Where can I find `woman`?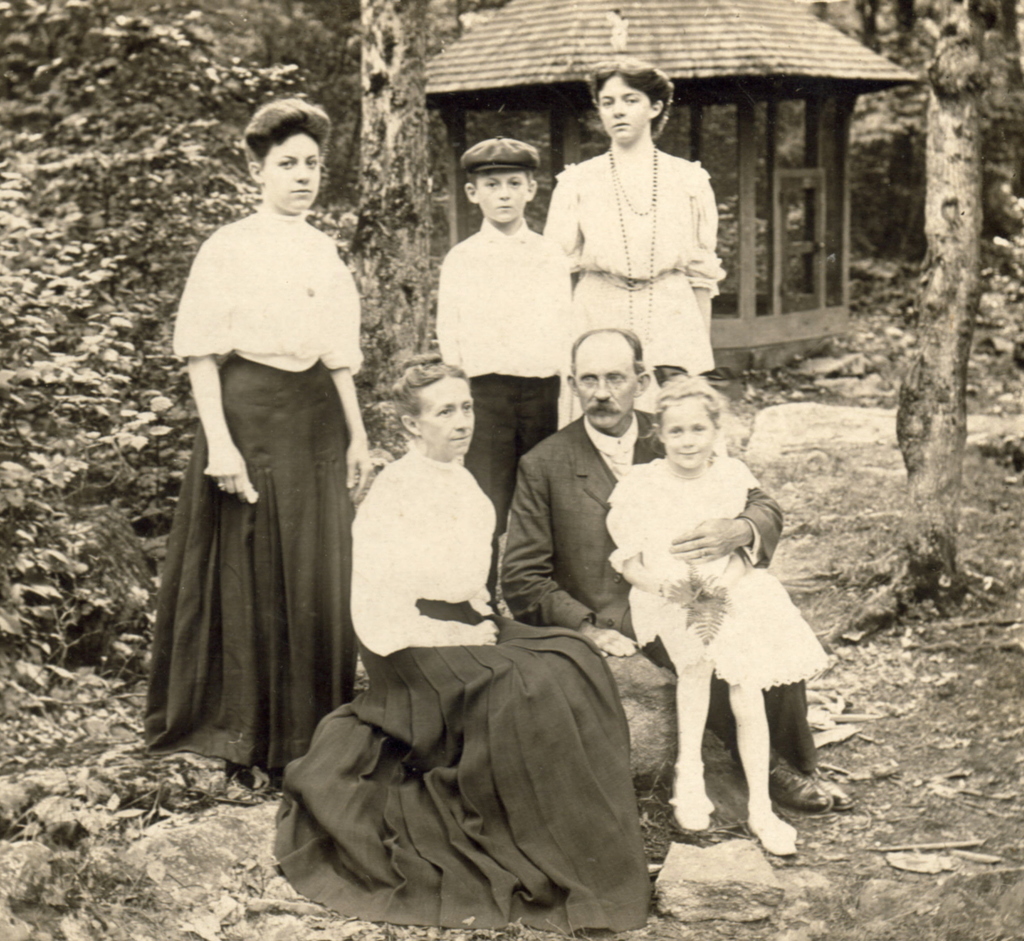
You can find it at box(148, 102, 371, 803).
